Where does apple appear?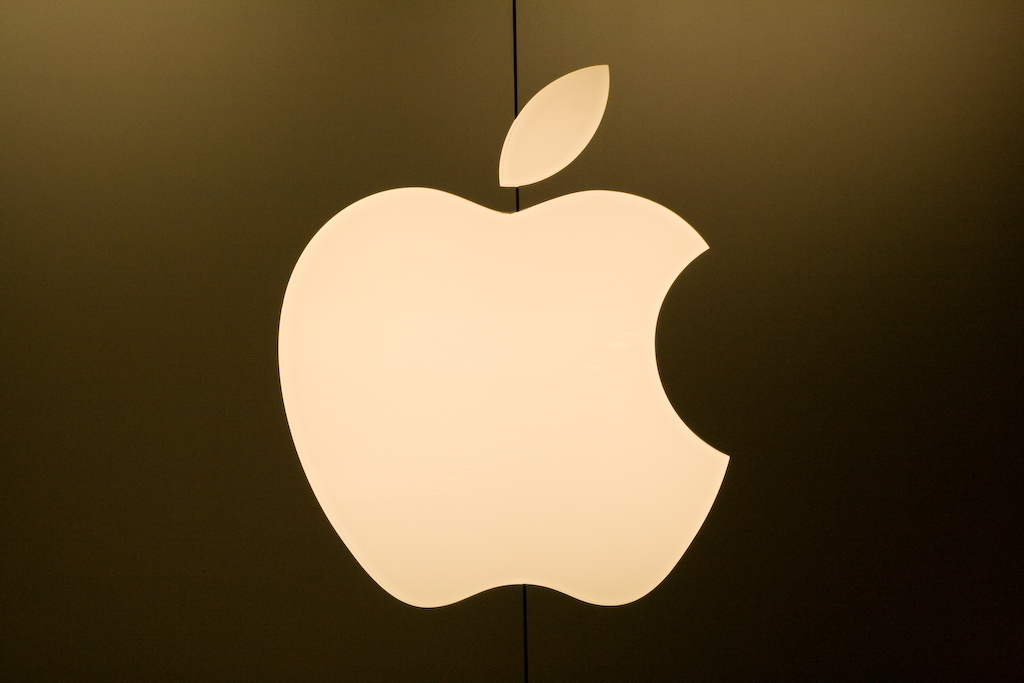
Appears at locate(276, 60, 727, 608).
